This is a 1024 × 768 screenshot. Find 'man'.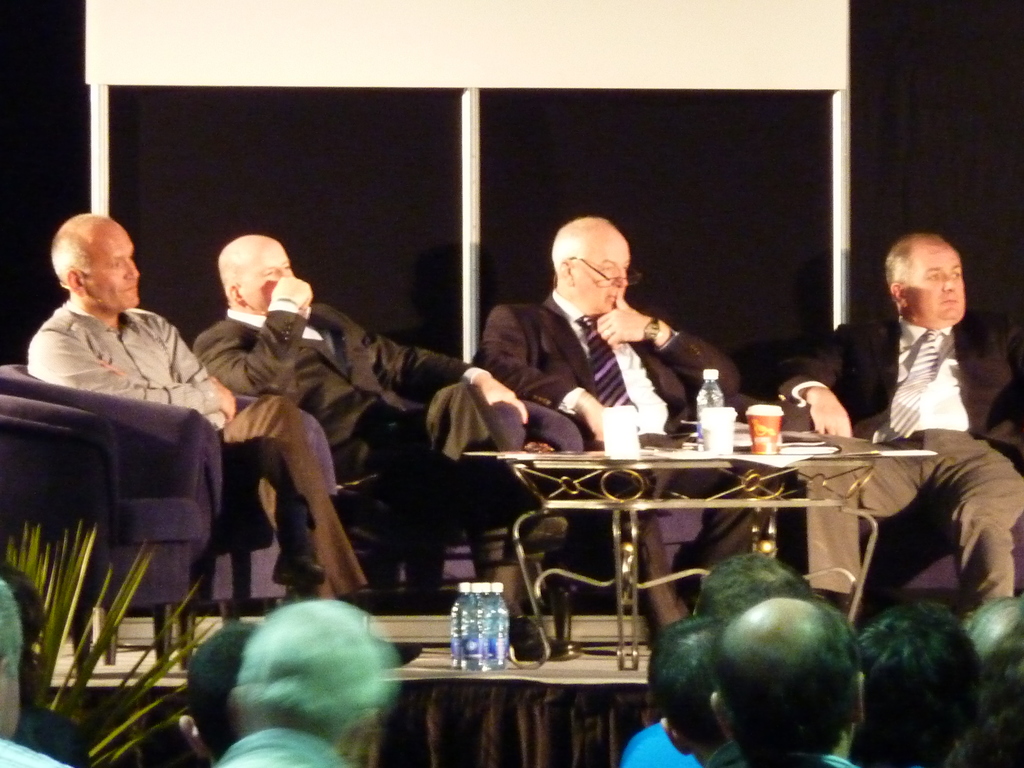
Bounding box: detection(0, 575, 70, 767).
